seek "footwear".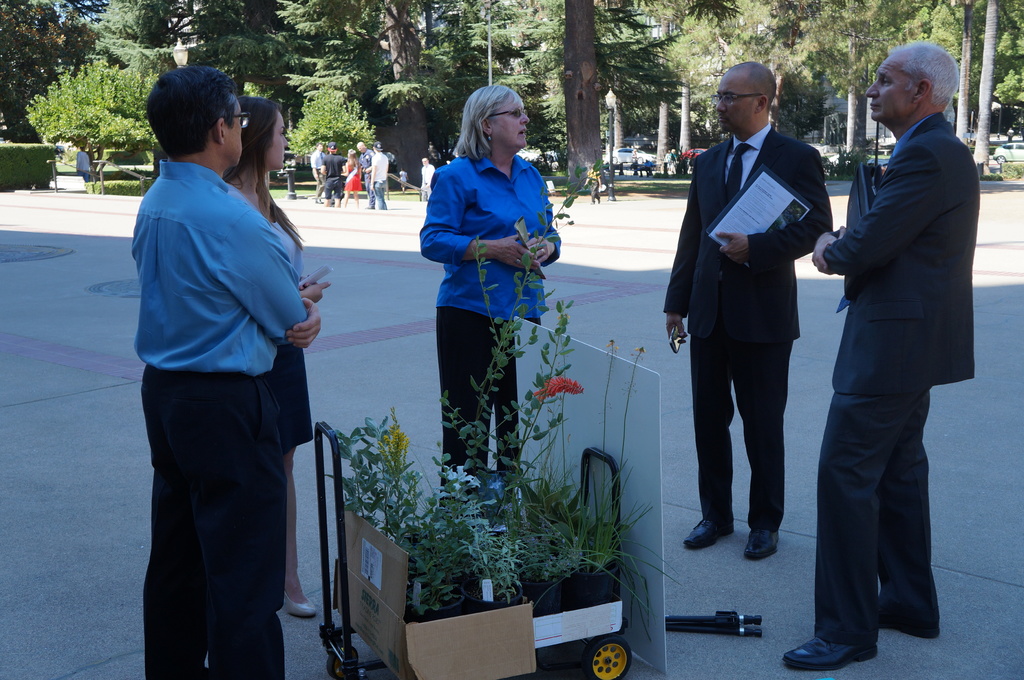
<box>744,526,781,560</box>.
